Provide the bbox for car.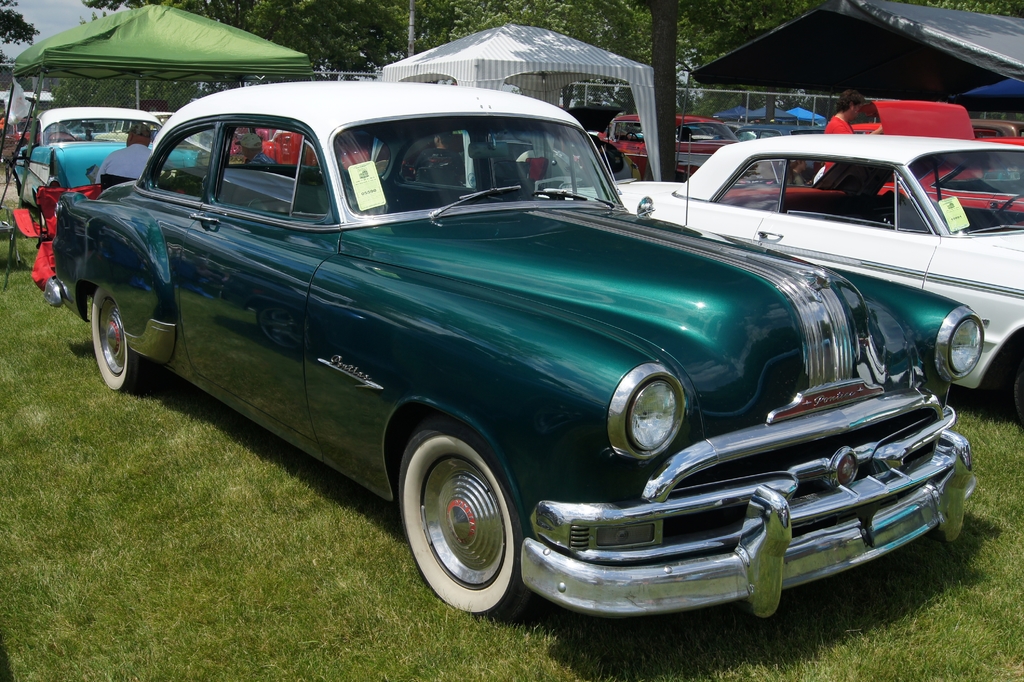
pyautogui.locateOnScreen(602, 112, 748, 171).
